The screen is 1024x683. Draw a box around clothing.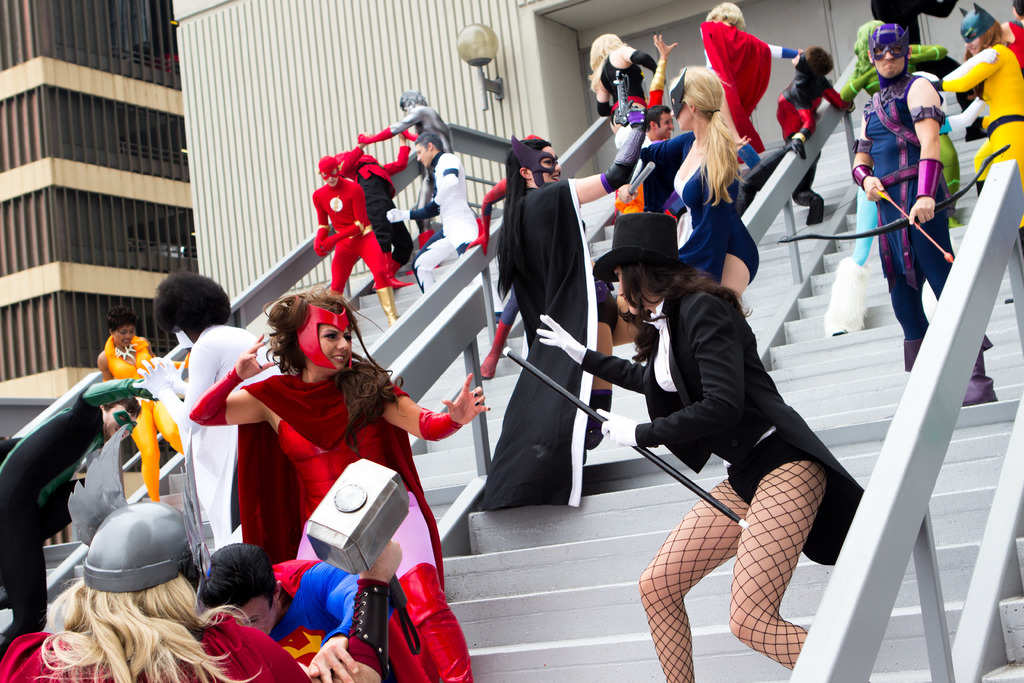
{"x1": 858, "y1": 74, "x2": 957, "y2": 342}.
